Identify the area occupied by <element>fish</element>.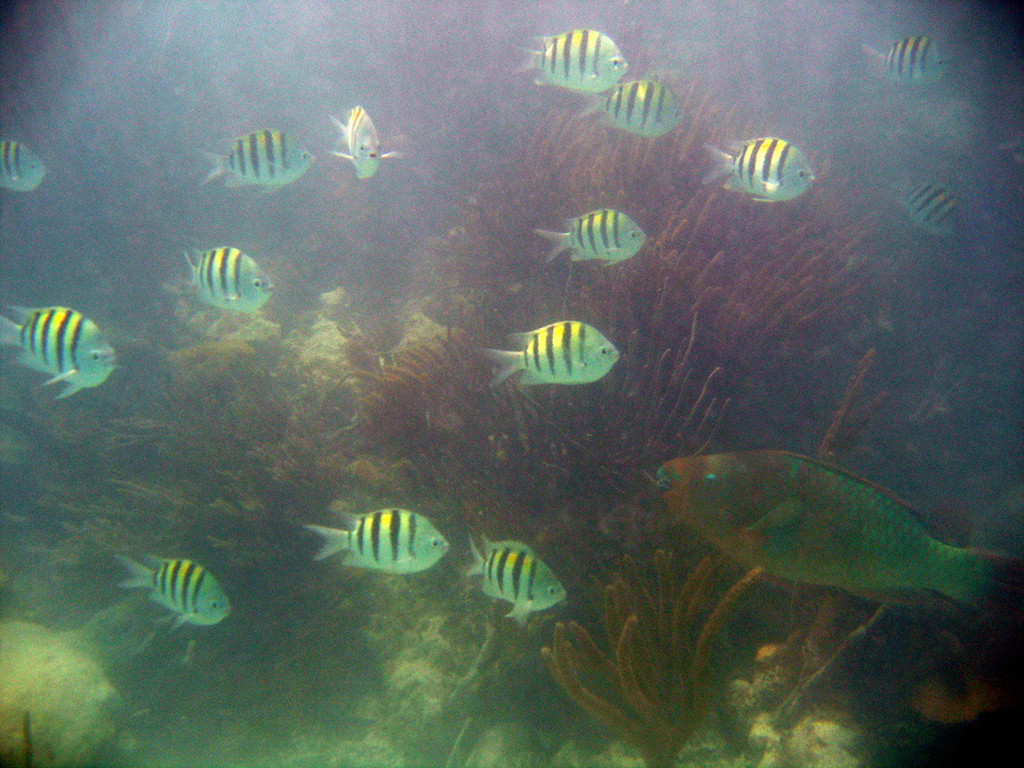
Area: 893 170 970 239.
